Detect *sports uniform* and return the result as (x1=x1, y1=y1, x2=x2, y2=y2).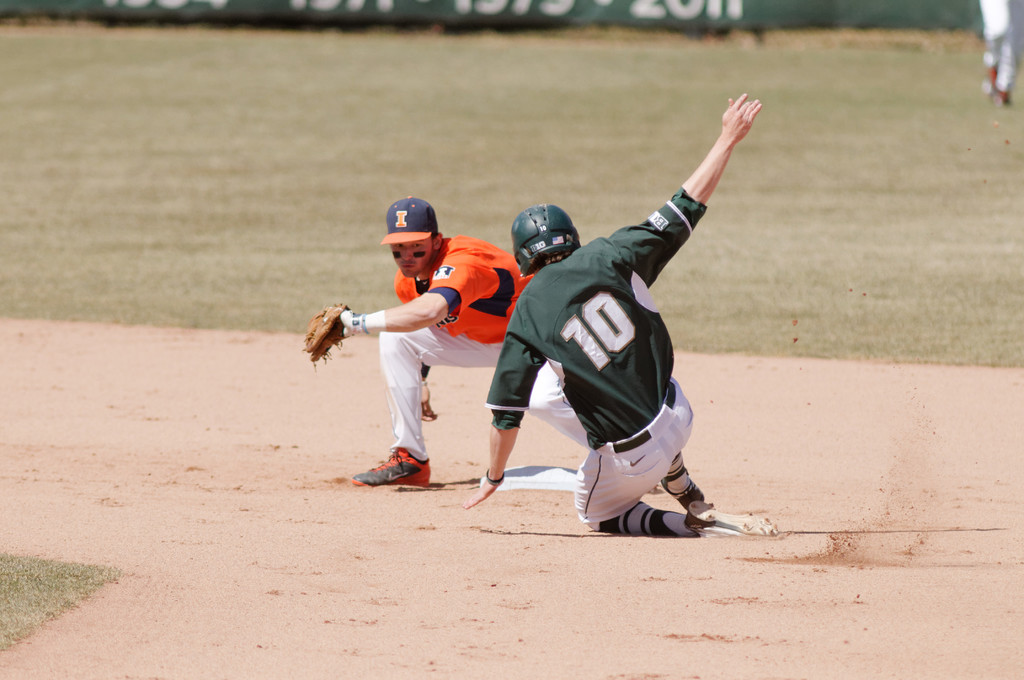
(x1=291, y1=210, x2=537, y2=479).
